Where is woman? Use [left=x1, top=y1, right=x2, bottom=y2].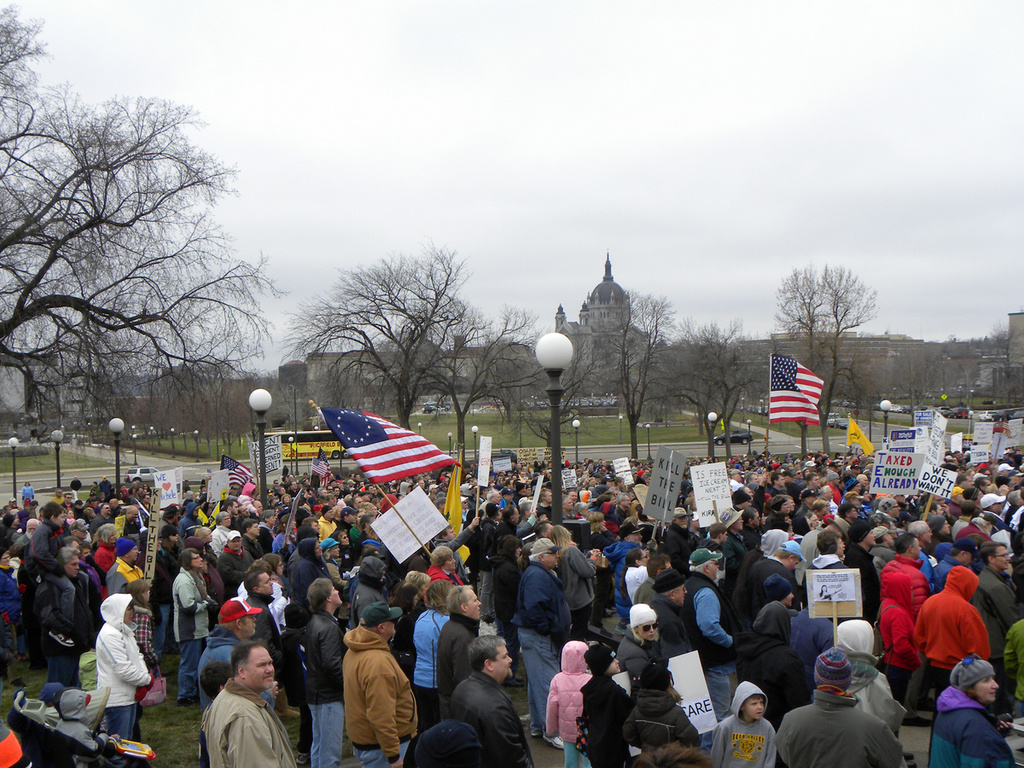
[left=317, top=538, right=352, bottom=625].
